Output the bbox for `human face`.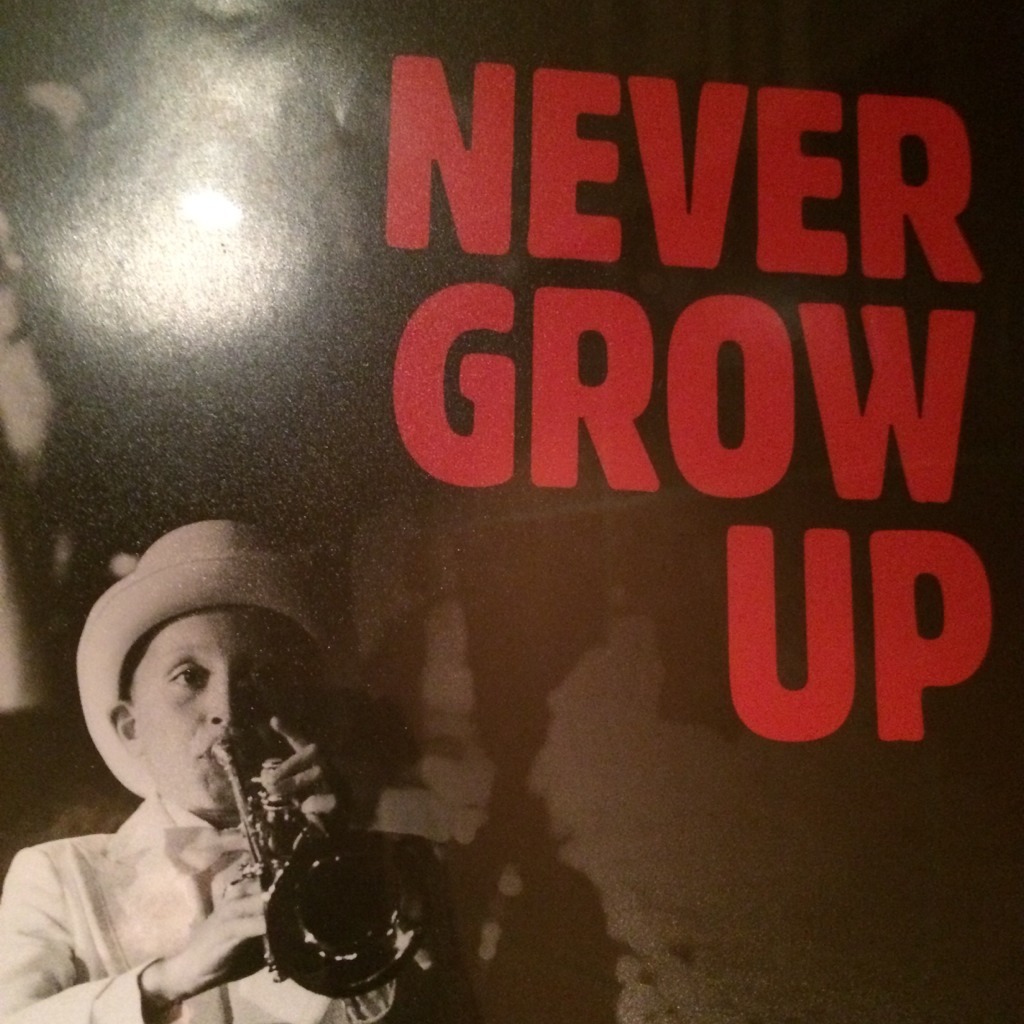
130, 605, 311, 822.
